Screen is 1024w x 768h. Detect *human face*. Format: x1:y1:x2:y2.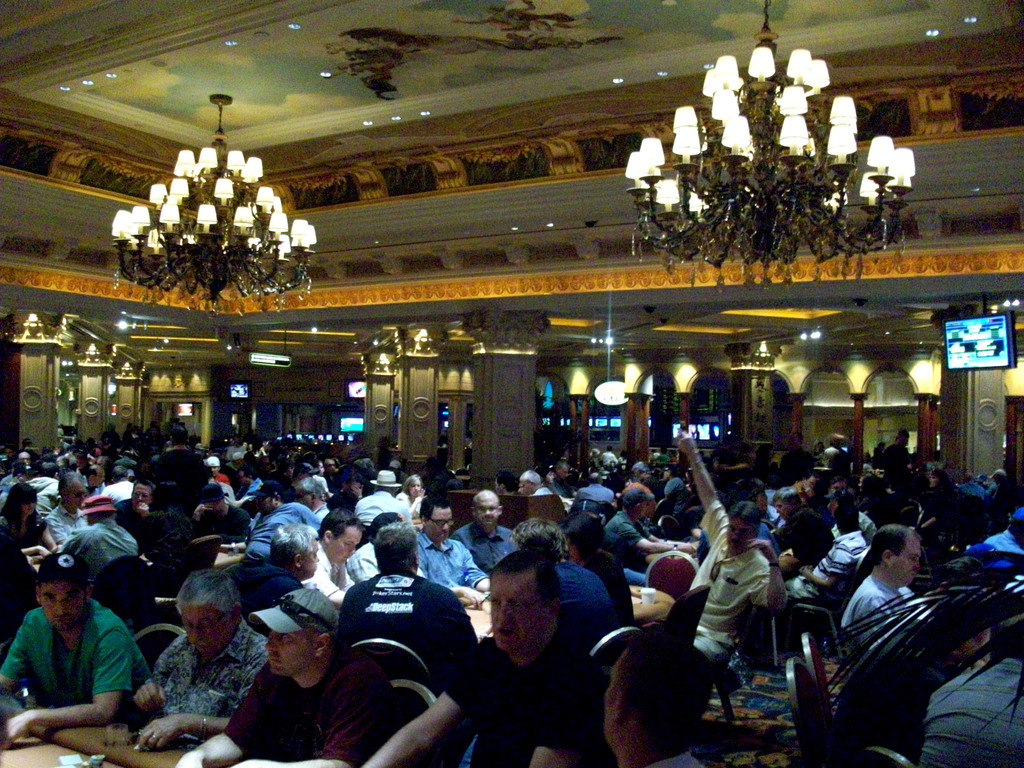
893:541:918:589.
